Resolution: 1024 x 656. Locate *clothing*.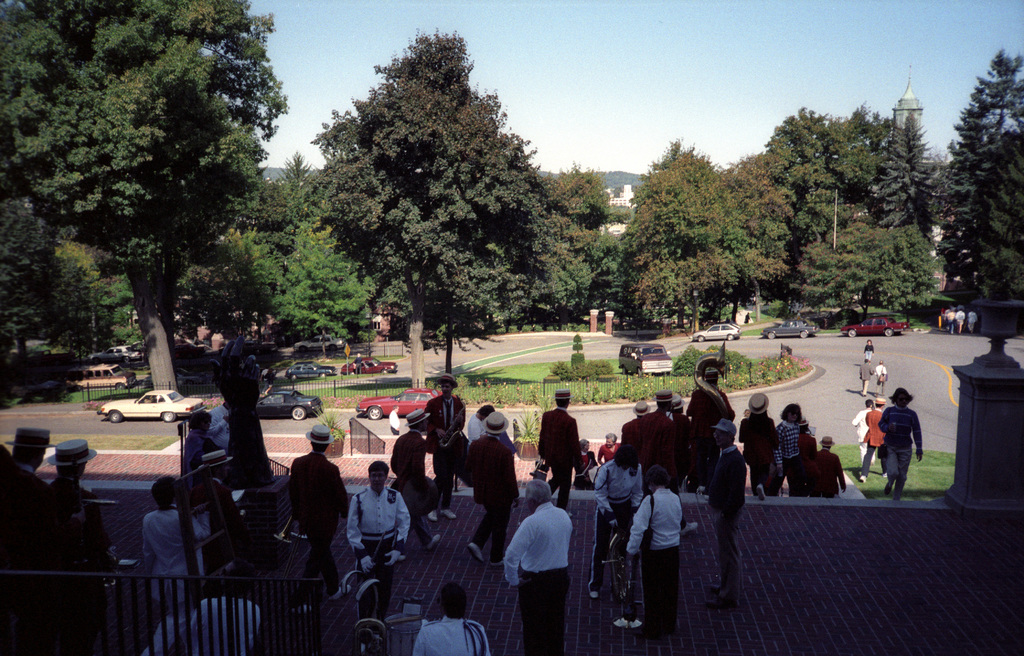
pyautogui.locateOnScreen(205, 399, 227, 430).
